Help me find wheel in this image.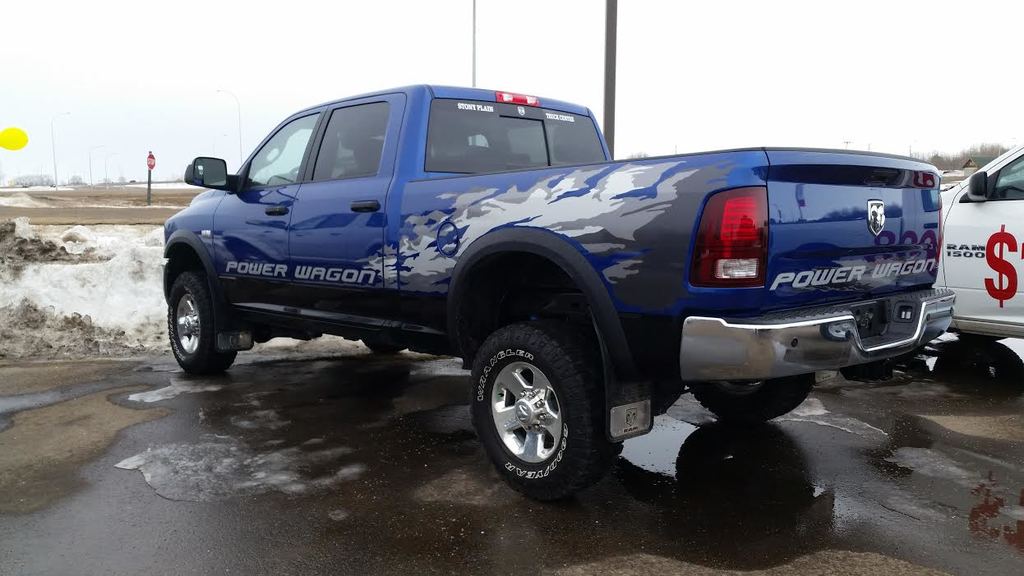
Found it: (165,270,239,377).
